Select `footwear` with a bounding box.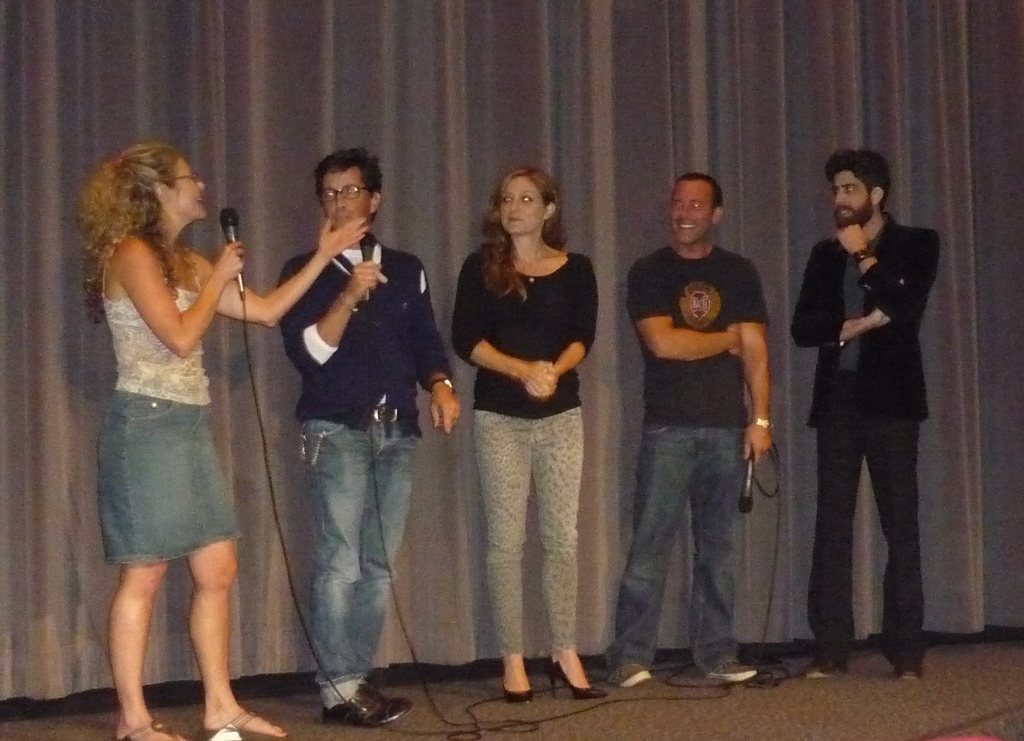
<bbox>804, 655, 846, 678</bbox>.
